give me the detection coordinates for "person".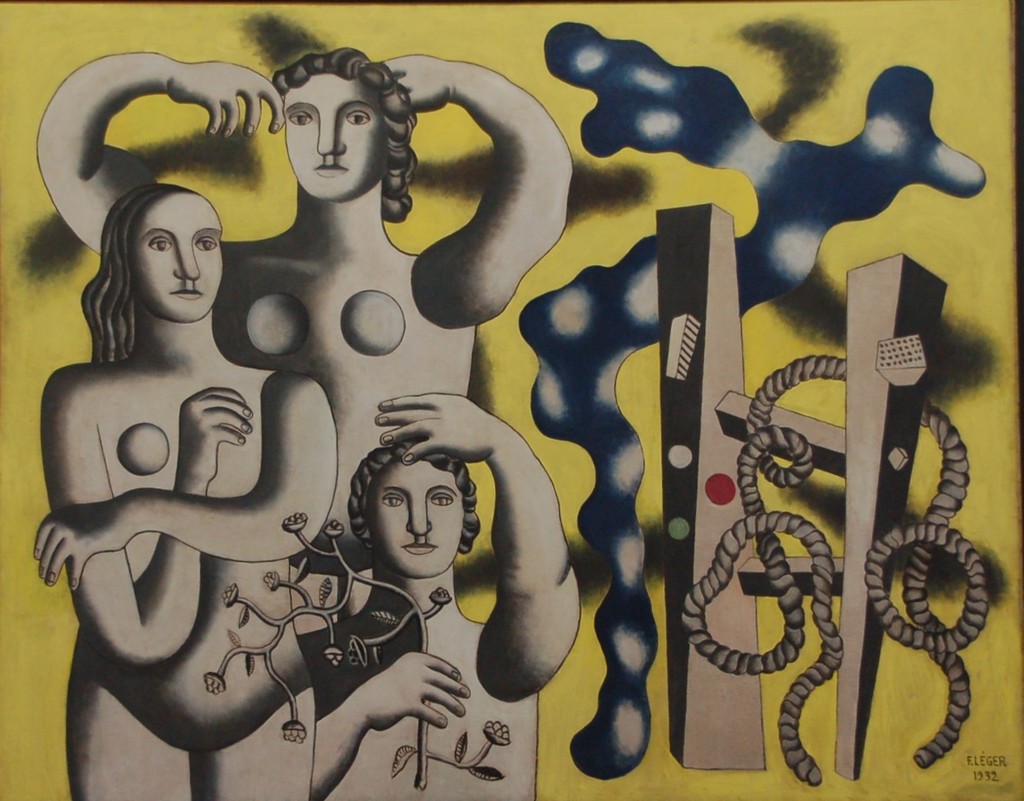
<region>312, 392, 582, 797</region>.
